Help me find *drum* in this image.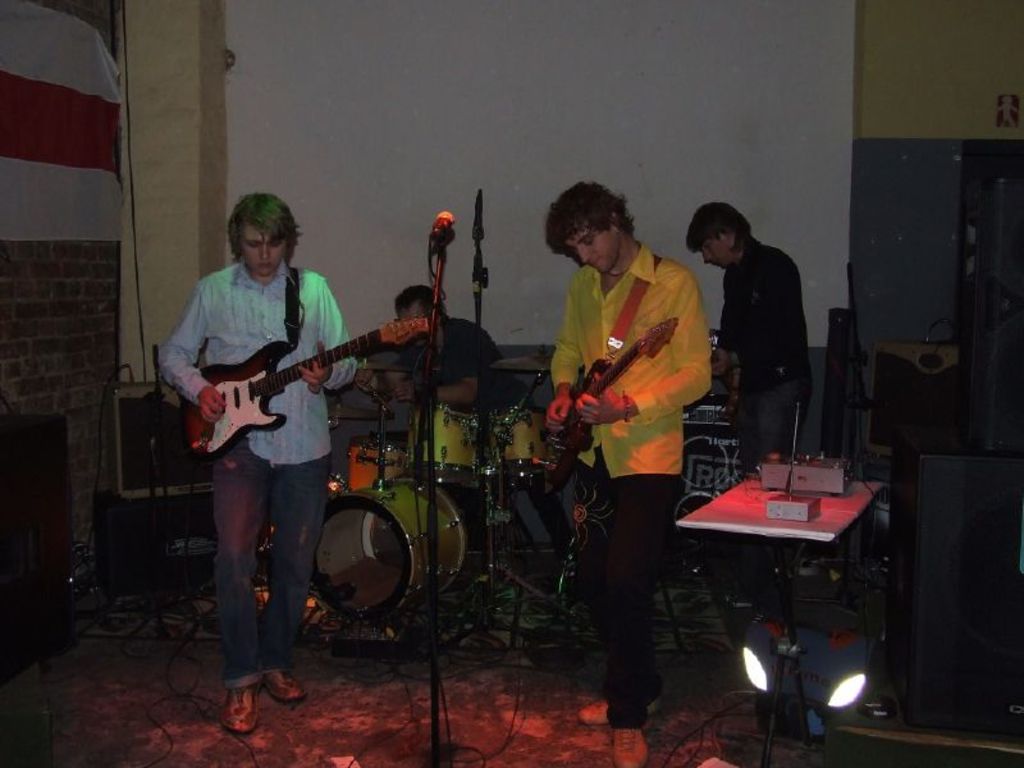
Found it: detection(406, 406, 479, 485).
